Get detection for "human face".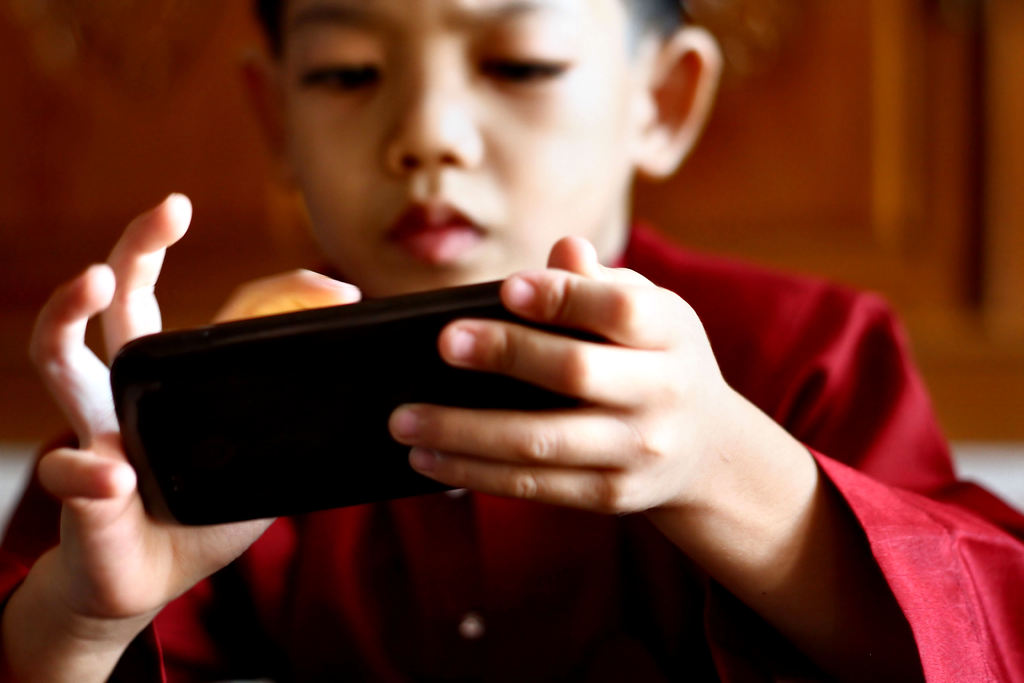
Detection: select_region(287, 0, 652, 302).
